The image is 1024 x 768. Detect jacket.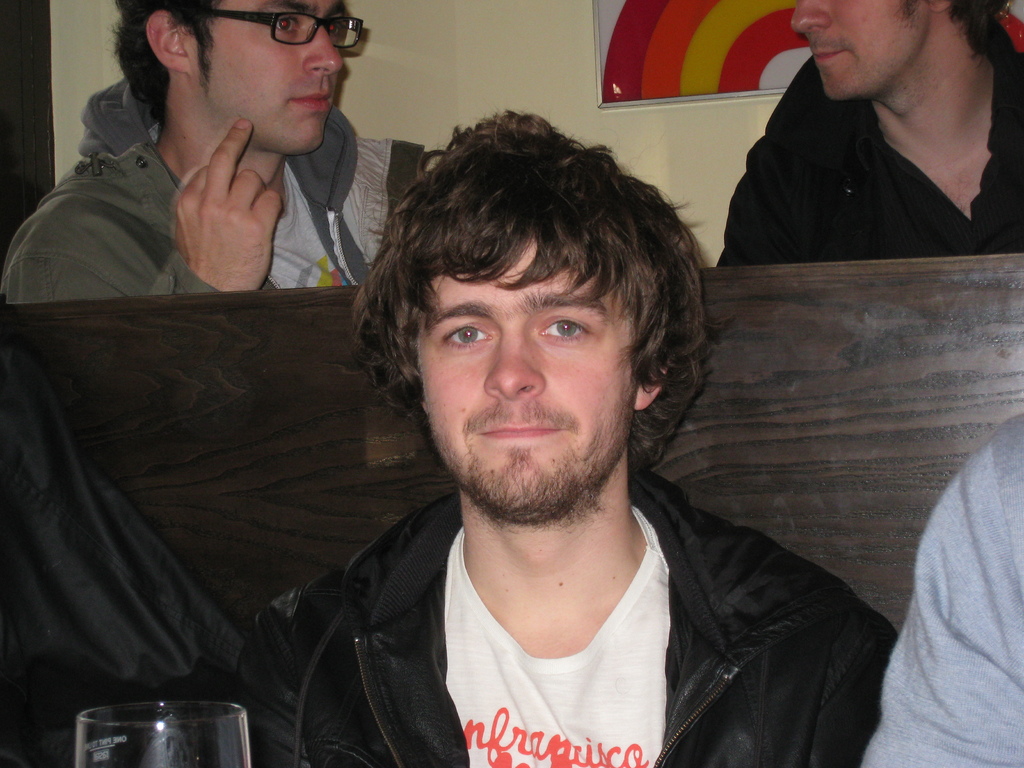
Detection: (0, 79, 442, 305).
